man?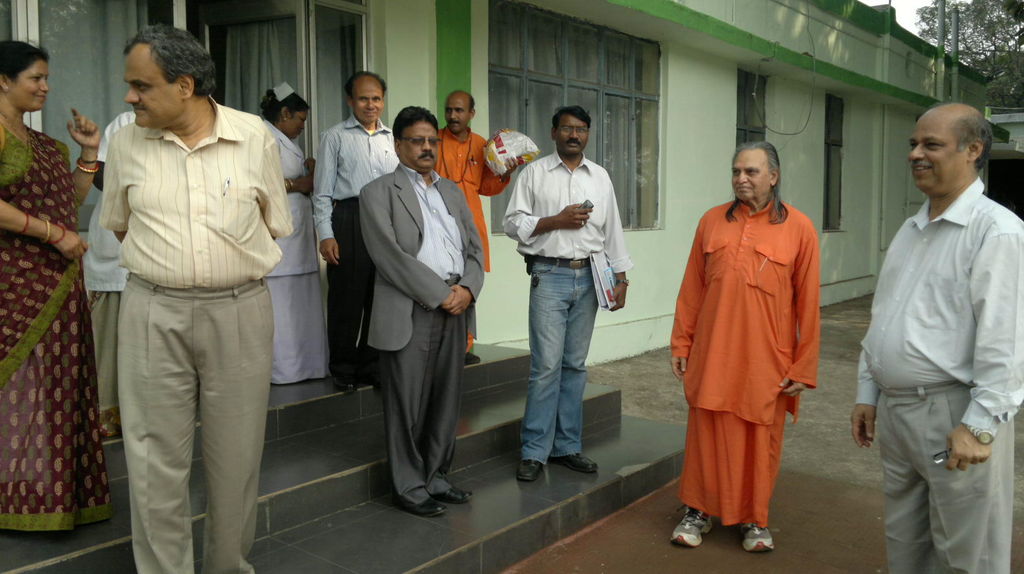
bbox(854, 78, 1016, 573)
